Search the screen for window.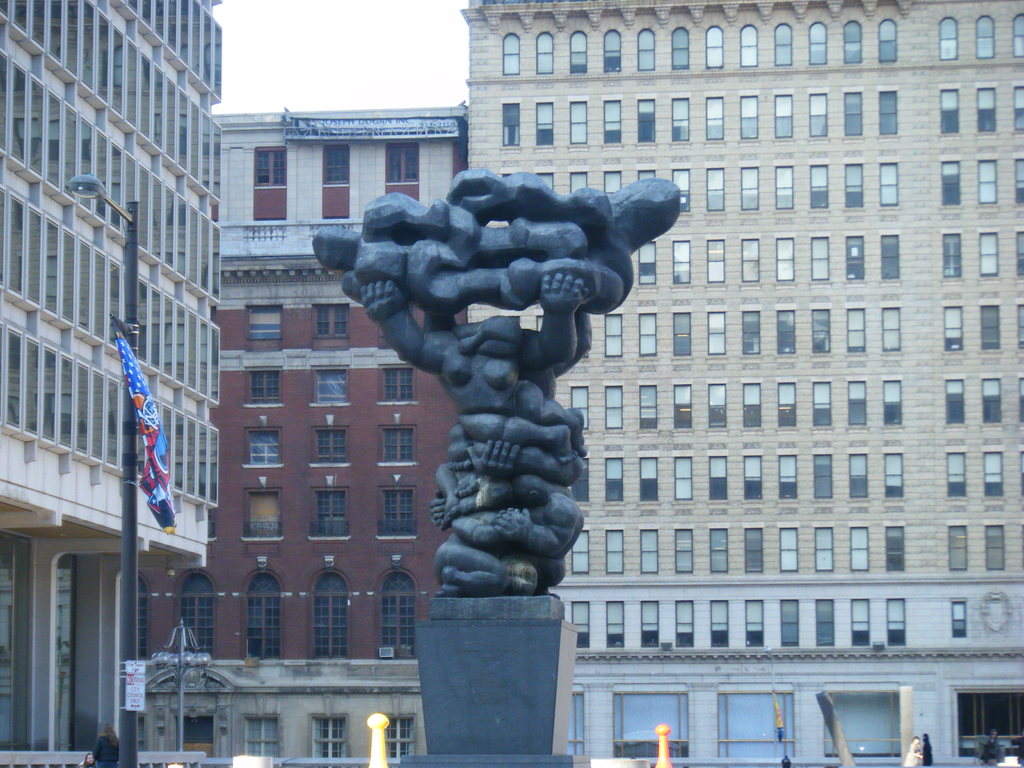
Found at bbox(611, 692, 689, 756).
